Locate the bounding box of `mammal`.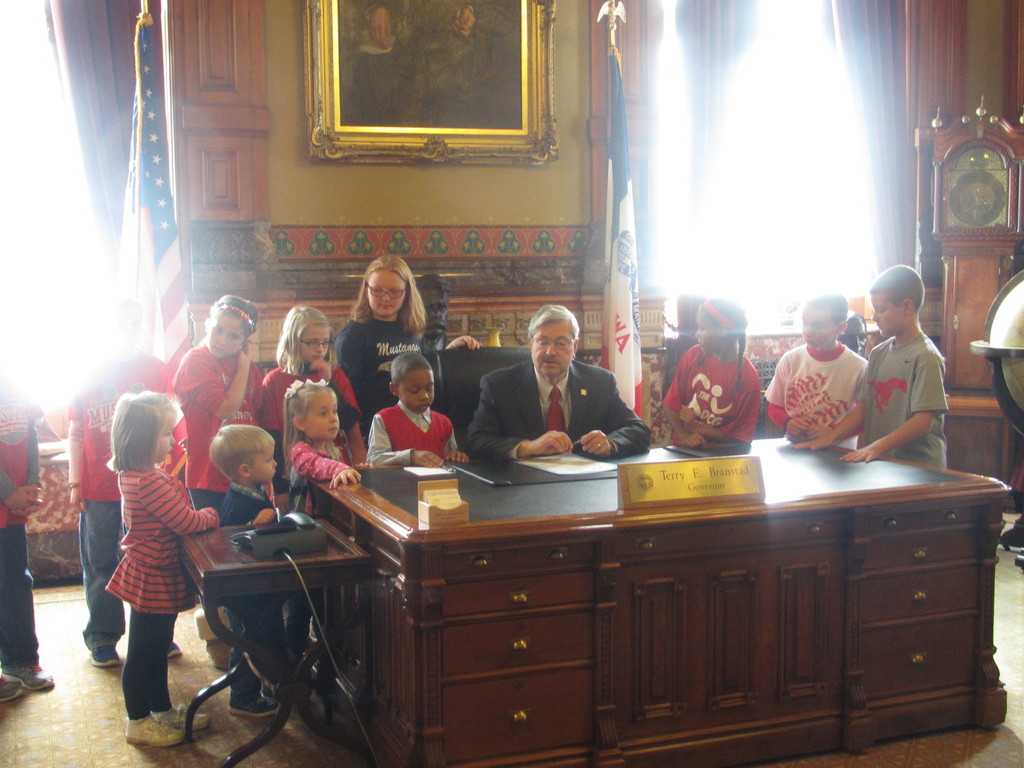
Bounding box: left=353, top=0, right=524, bottom=125.
